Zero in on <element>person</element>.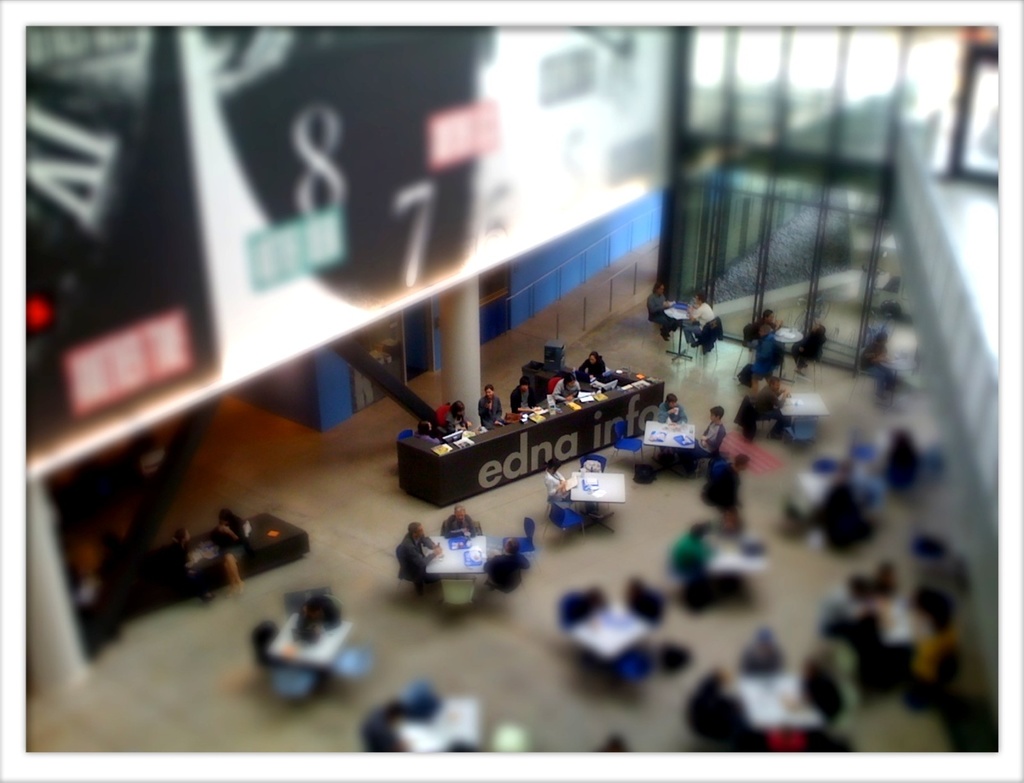
Zeroed in: 176/519/209/600.
